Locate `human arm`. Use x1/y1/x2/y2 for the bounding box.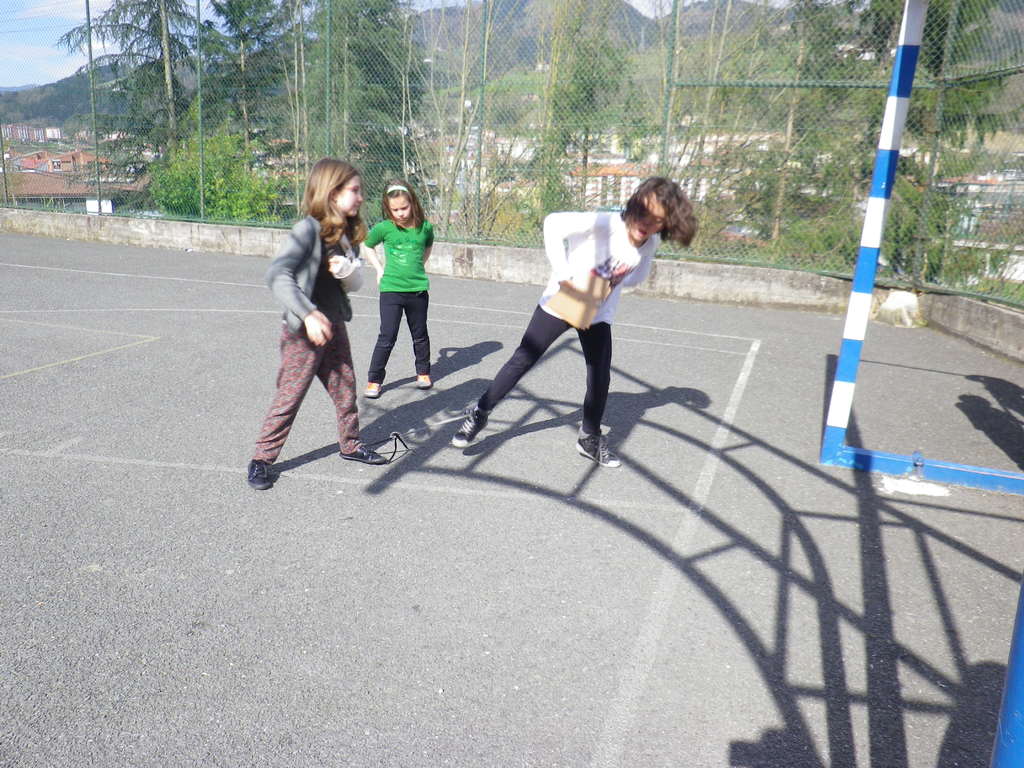
618/239/662/292.
